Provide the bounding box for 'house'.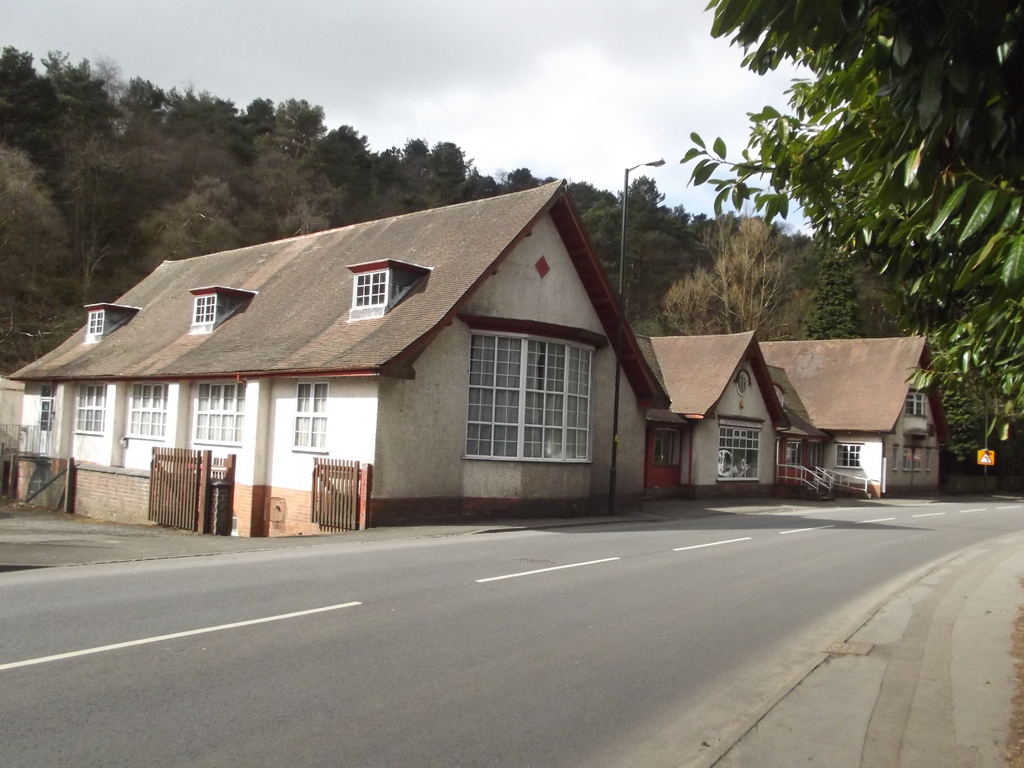
bbox=[3, 179, 670, 535].
